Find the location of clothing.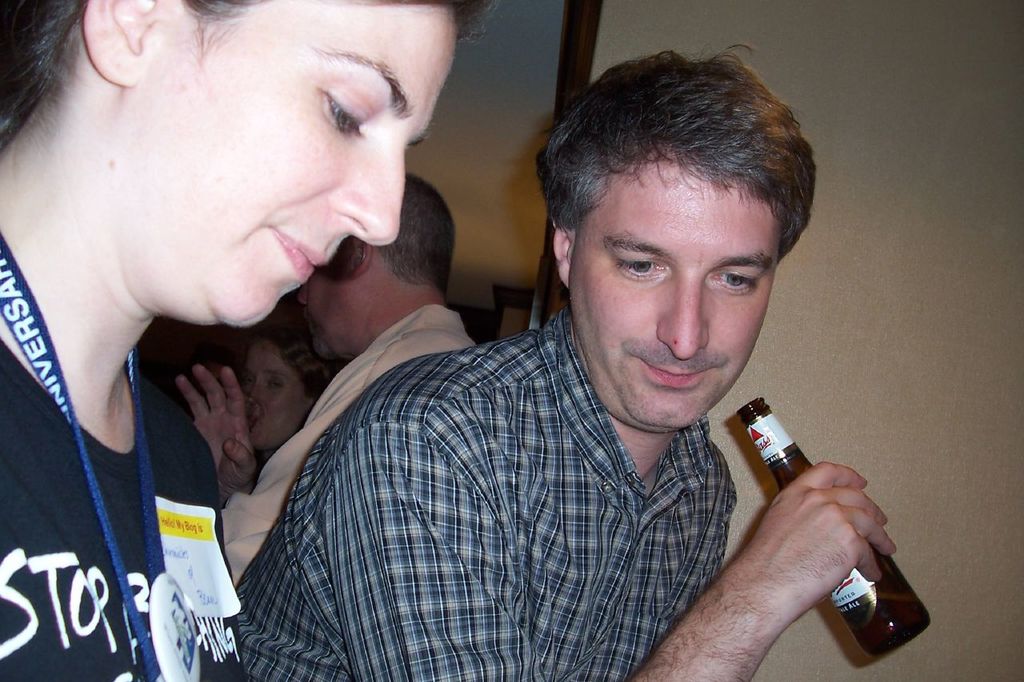
Location: [0, 344, 230, 681].
